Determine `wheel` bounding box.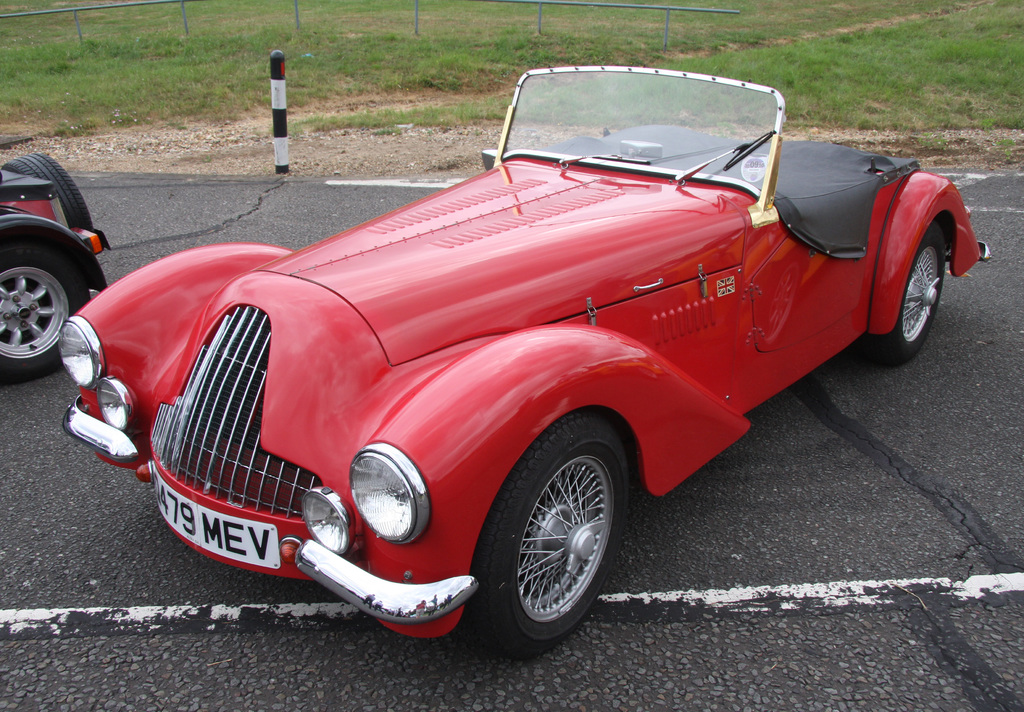
Determined: {"x1": 0, "y1": 240, "x2": 93, "y2": 386}.
